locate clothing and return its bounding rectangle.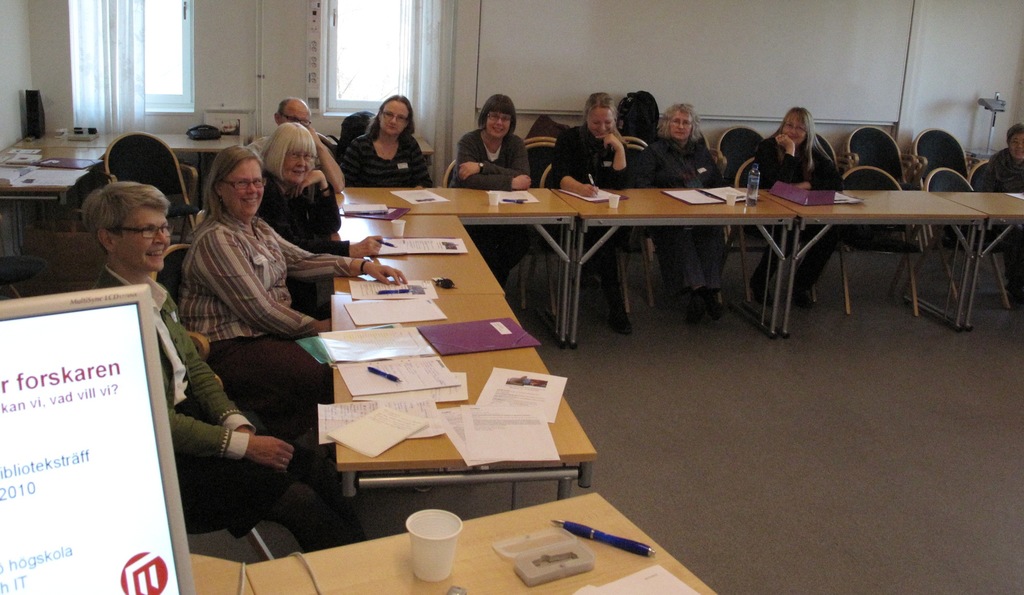
bbox=(452, 137, 531, 195).
